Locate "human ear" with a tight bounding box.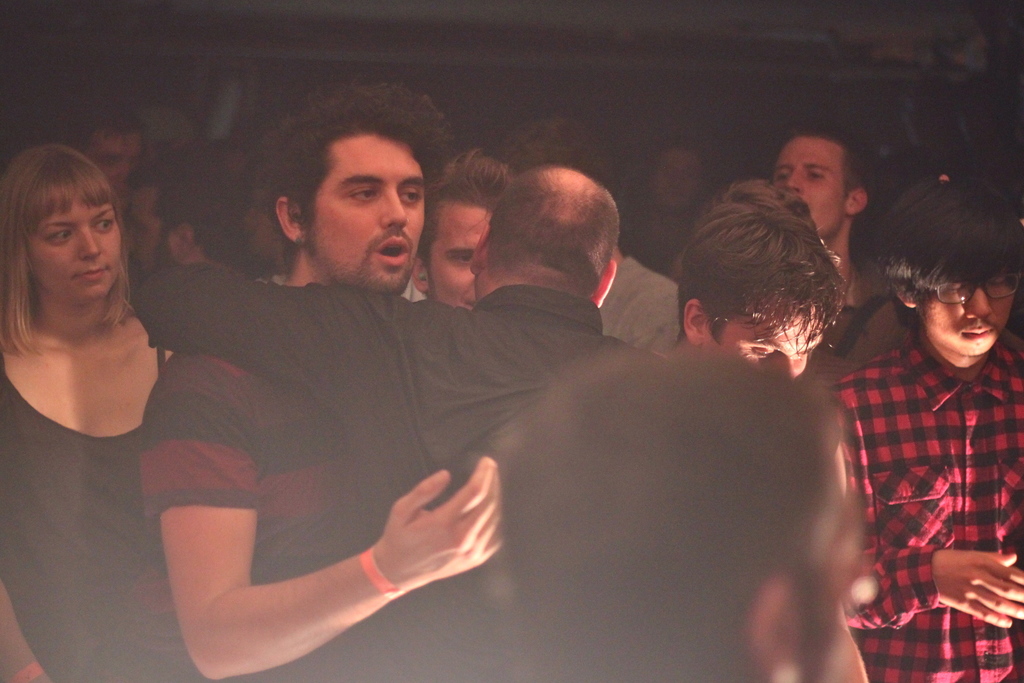
bbox(177, 220, 195, 257).
